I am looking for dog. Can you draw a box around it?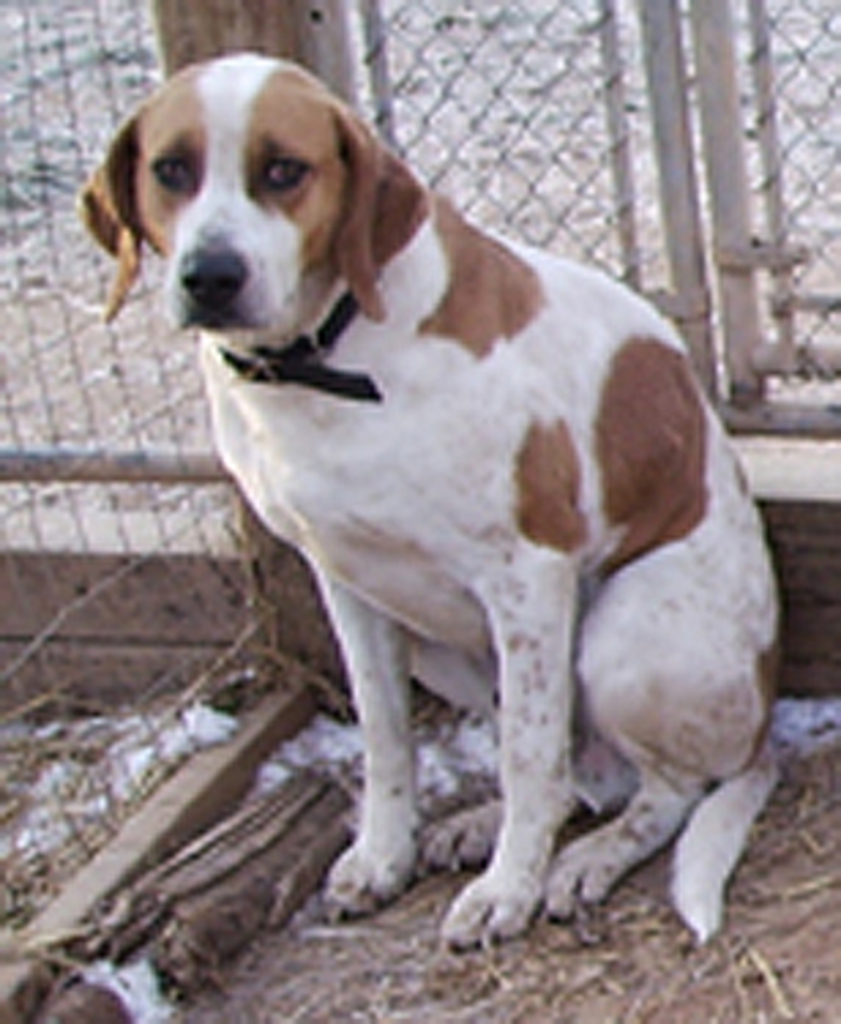
Sure, the bounding box is [left=85, top=49, right=786, bottom=942].
